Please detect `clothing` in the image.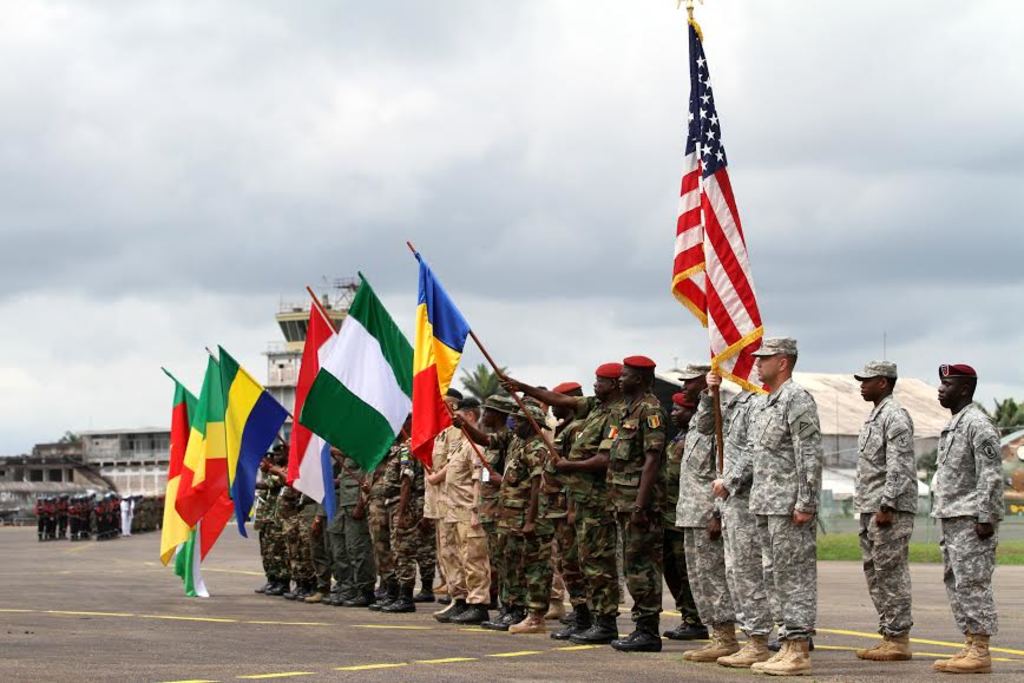
x1=605, y1=396, x2=662, y2=617.
